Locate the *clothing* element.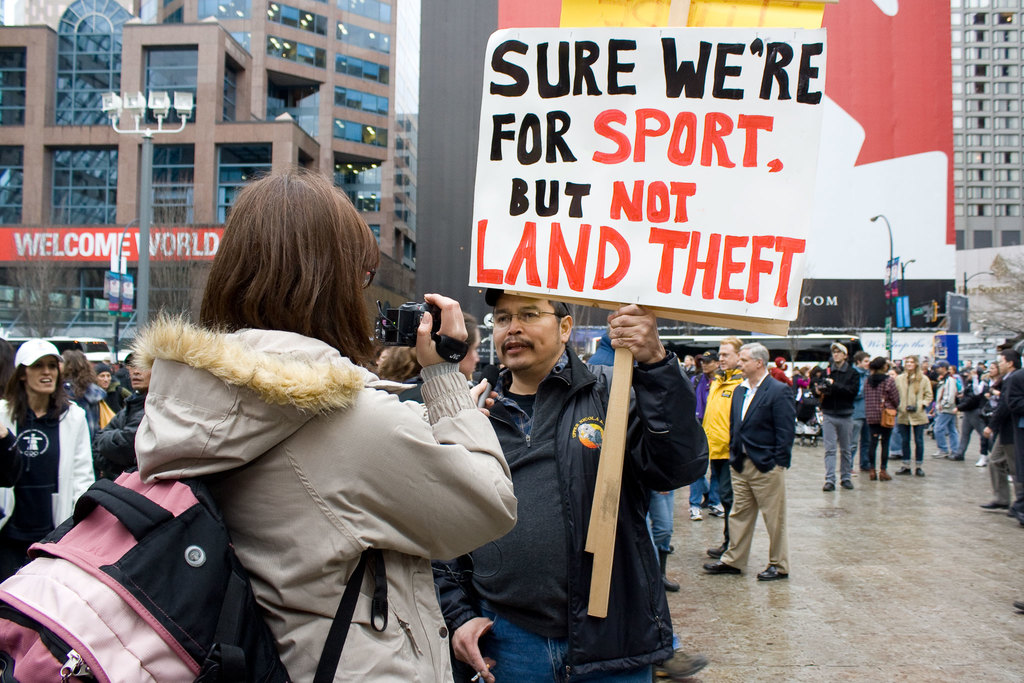
Element bbox: crop(940, 383, 952, 463).
